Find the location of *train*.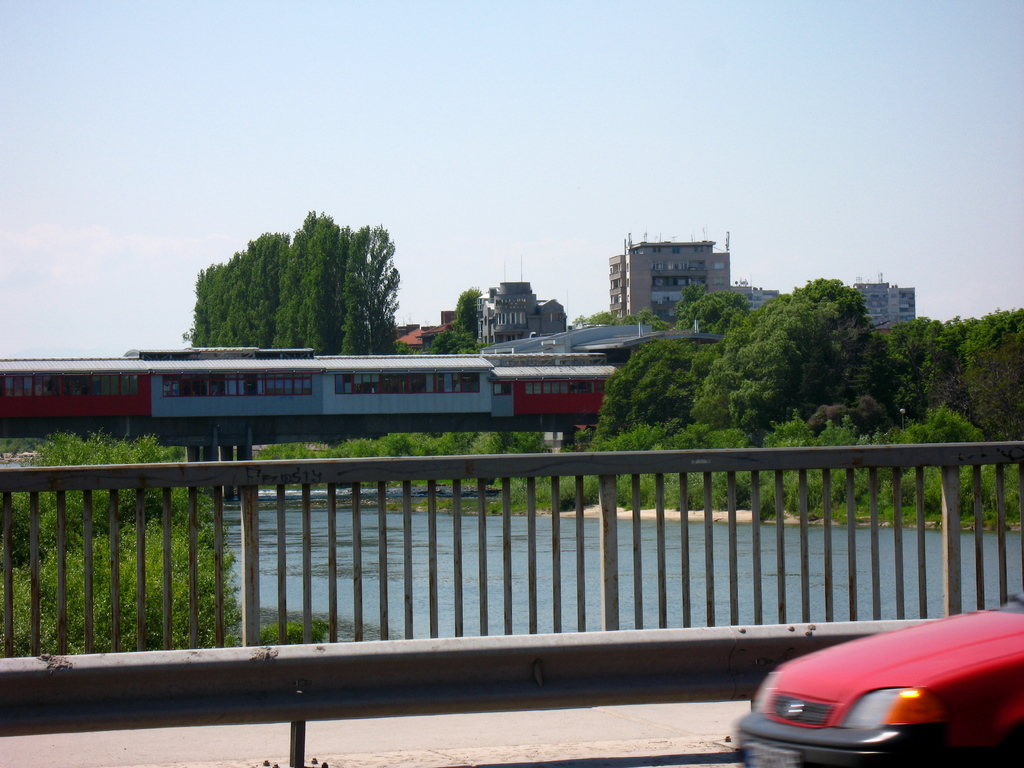
Location: [left=0, top=354, right=633, bottom=422].
